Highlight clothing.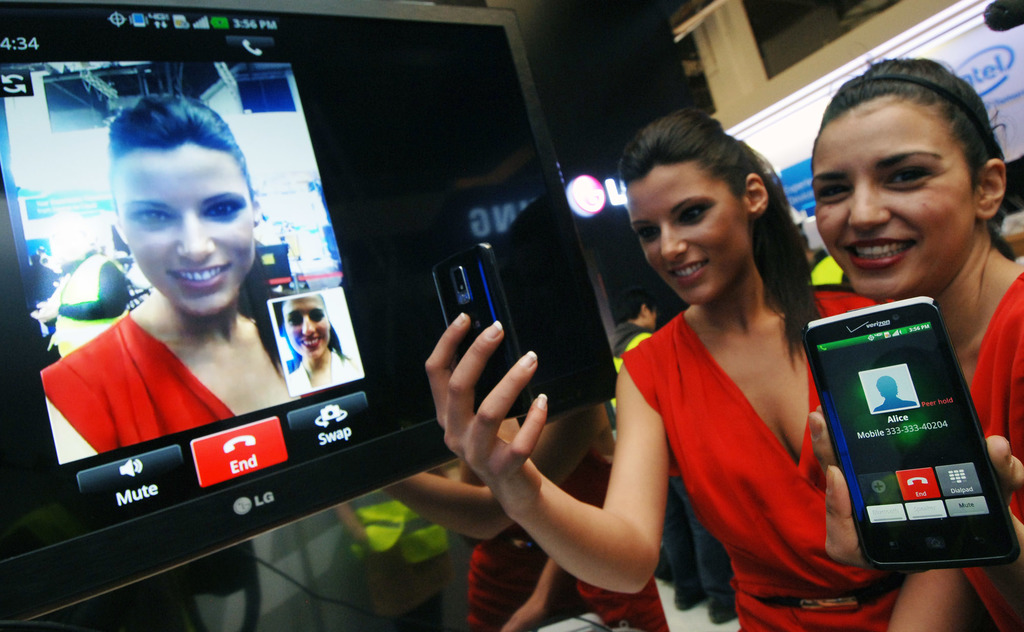
Highlighted region: box(974, 265, 1023, 631).
